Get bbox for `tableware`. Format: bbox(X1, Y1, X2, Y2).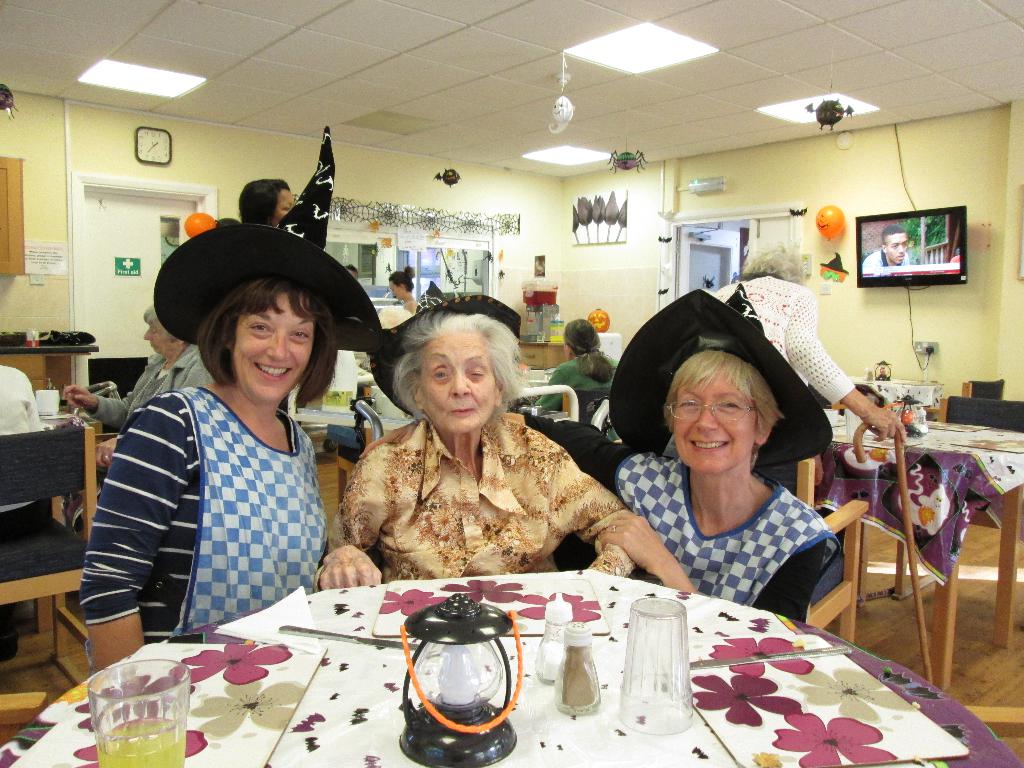
bbox(34, 388, 63, 418).
